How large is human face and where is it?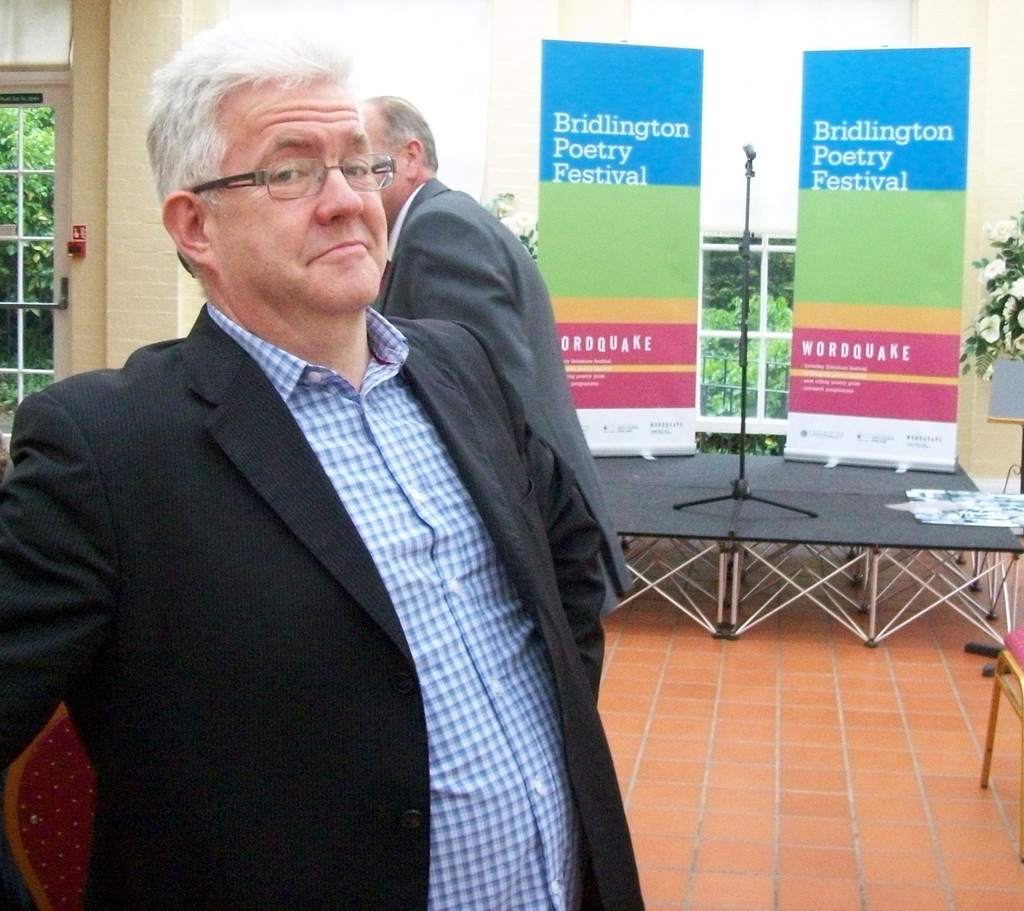
Bounding box: (214,79,390,321).
